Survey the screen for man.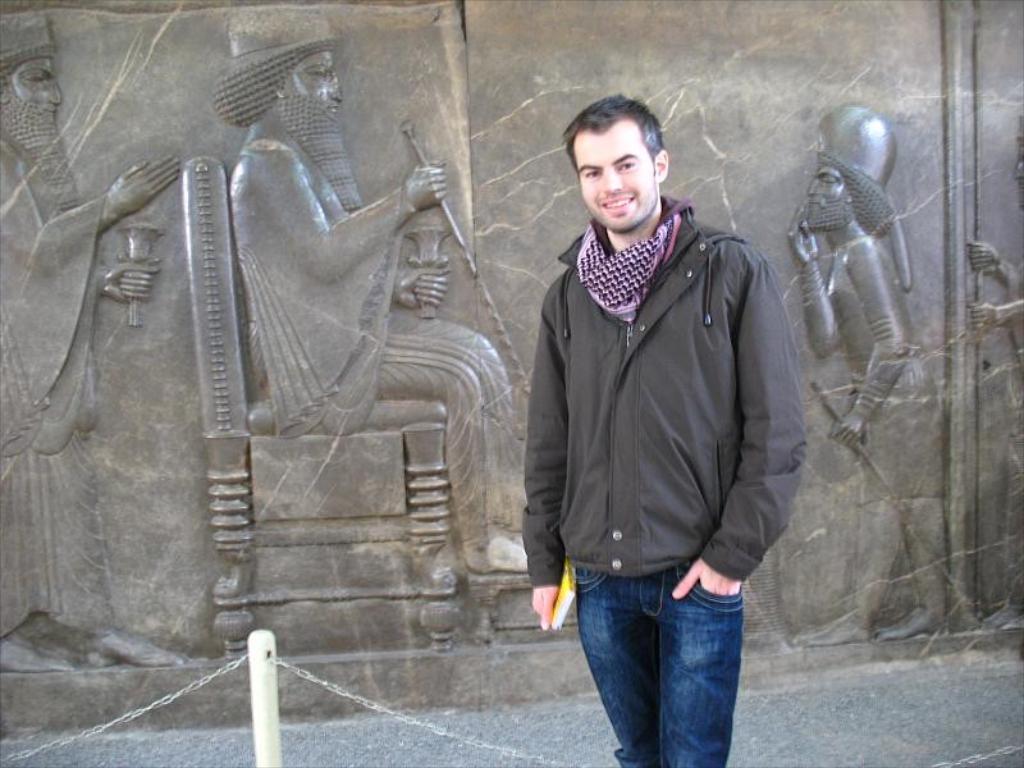
Survey found: {"x1": 503, "y1": 78, "x2": 818, "y2": 745}.
